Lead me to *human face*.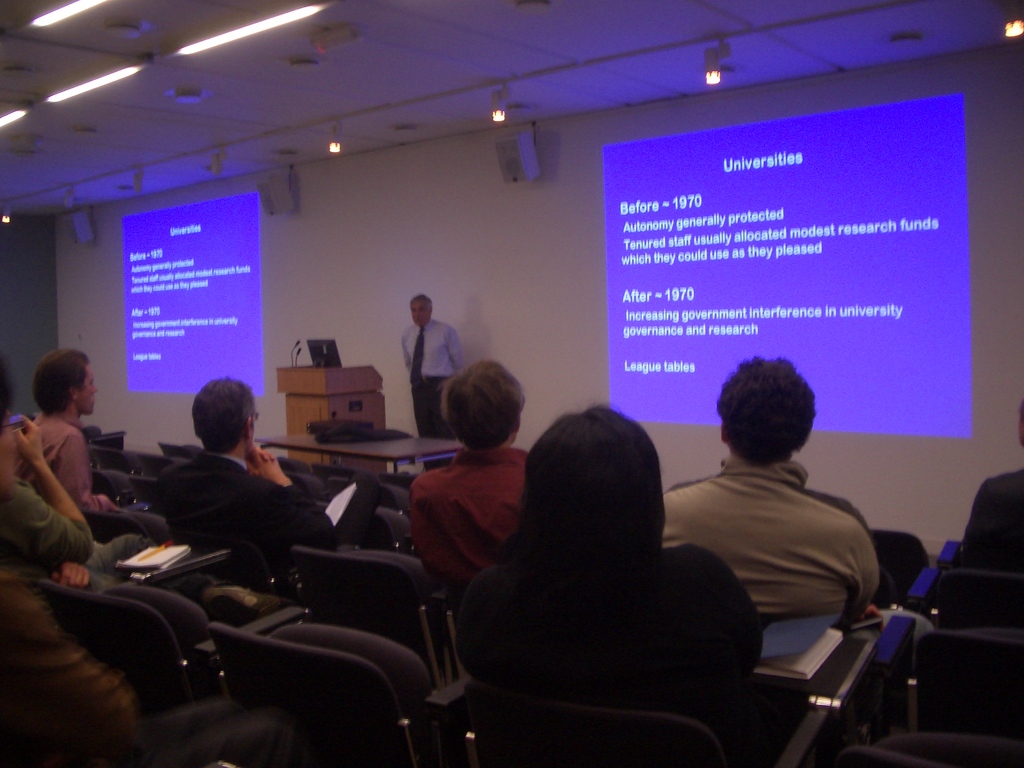
Lead to (79,360,101,410).
